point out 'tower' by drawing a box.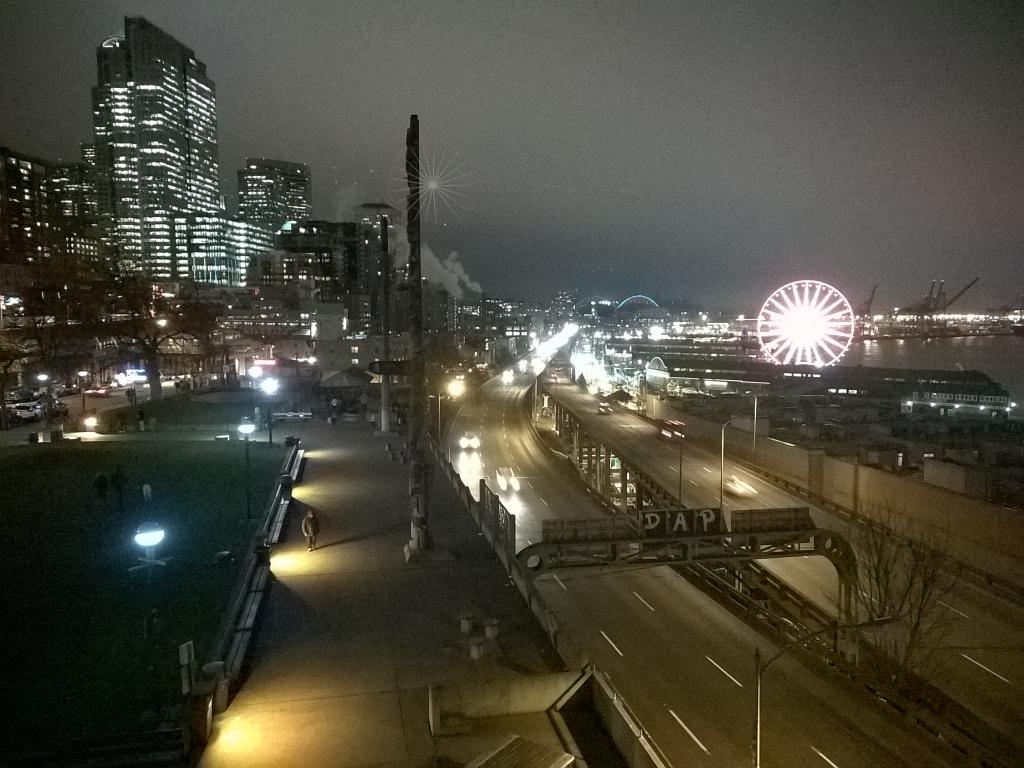
left=388, top=280, right=440, bottom=326.
